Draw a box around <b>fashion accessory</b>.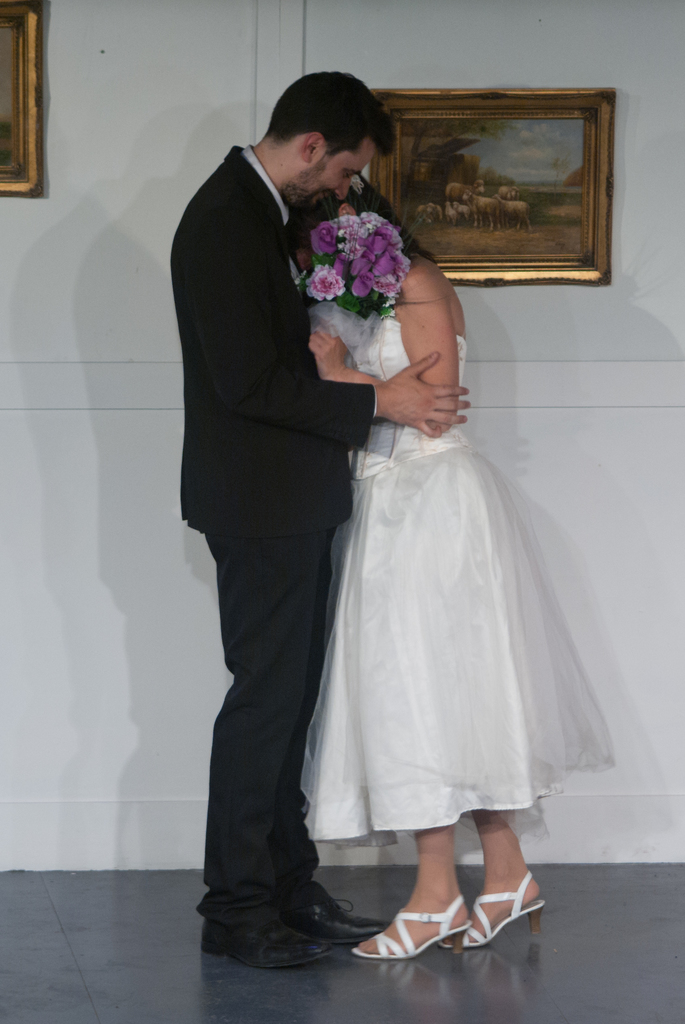
select_region(280, 899, 389, 945).
